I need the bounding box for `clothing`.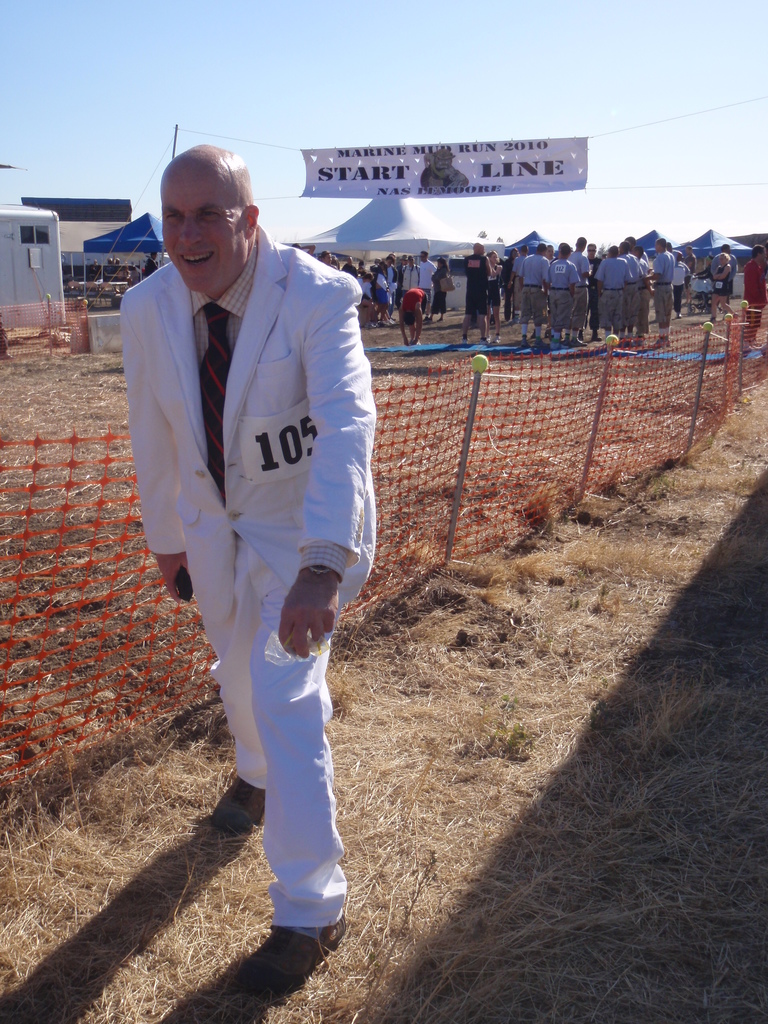
Here it is: rect(709, 252, 737, 289).
